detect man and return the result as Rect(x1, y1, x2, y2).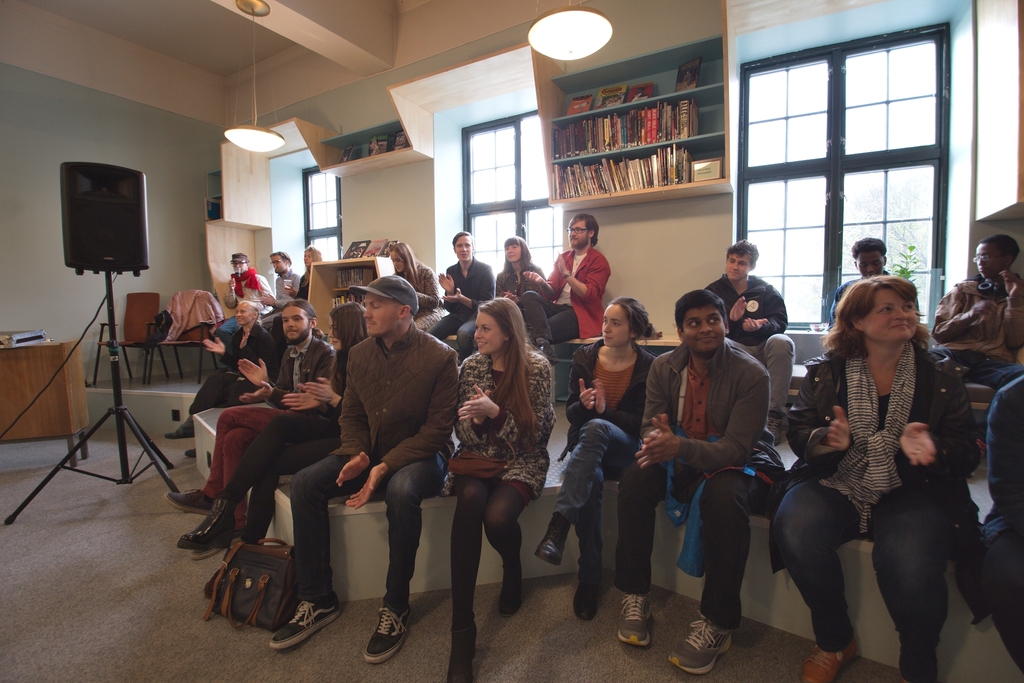
Rect(621, 288, 792, 672).
